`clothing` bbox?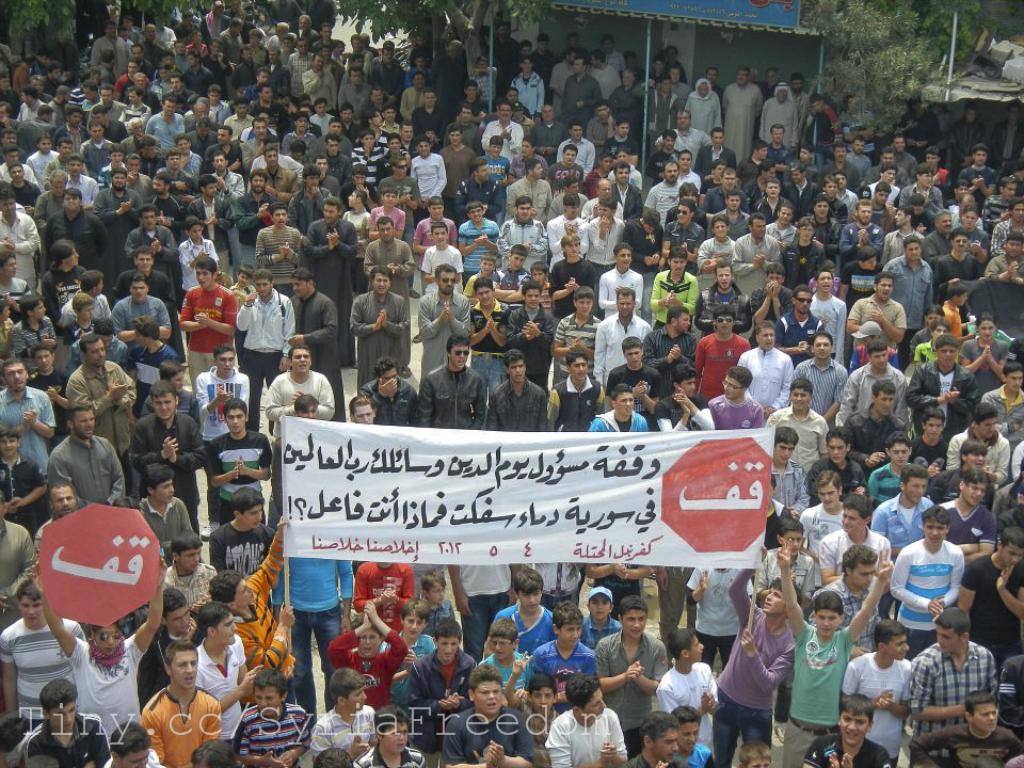
[365, 202, 407, 237]
